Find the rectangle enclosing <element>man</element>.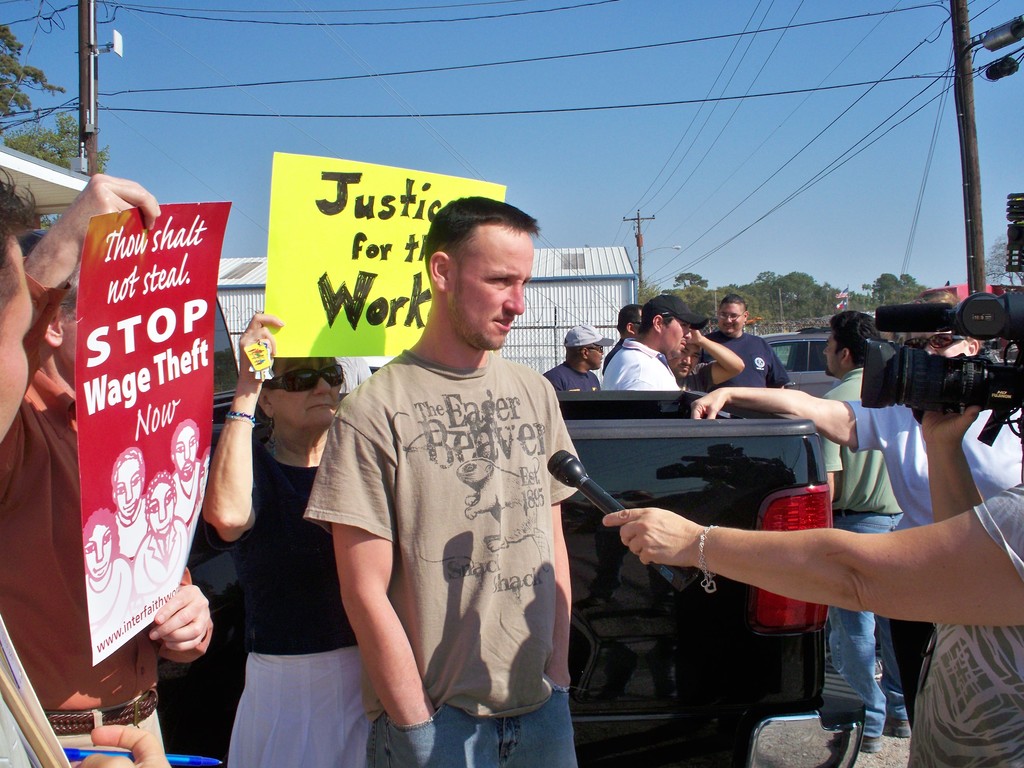
region(310, 207, 598, 749).
